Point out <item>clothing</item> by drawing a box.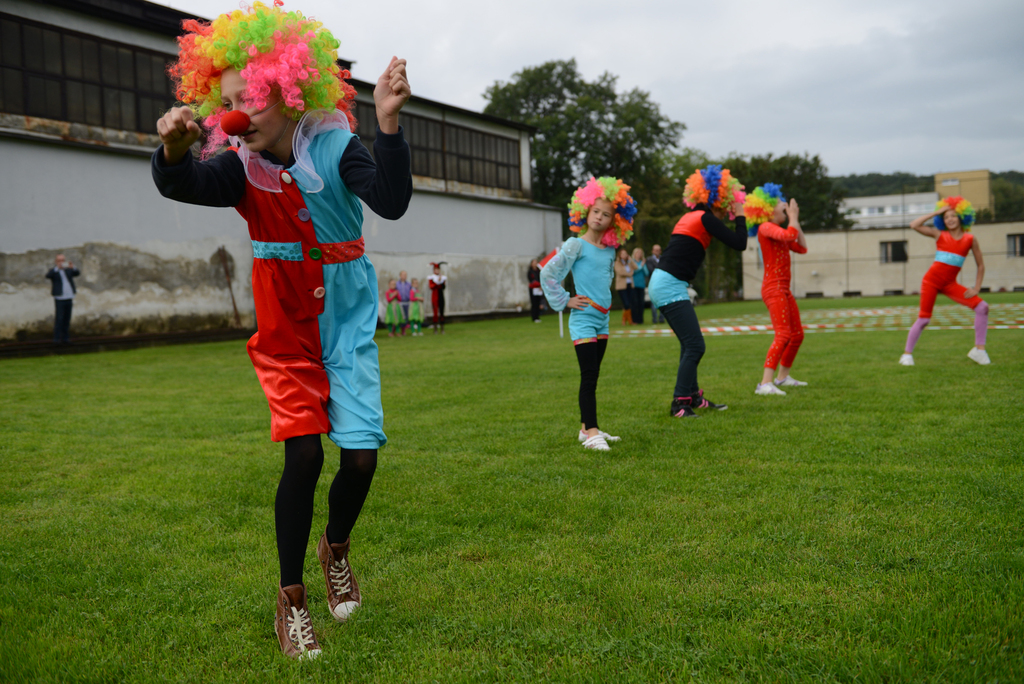
[380, 268, 420, 334].
